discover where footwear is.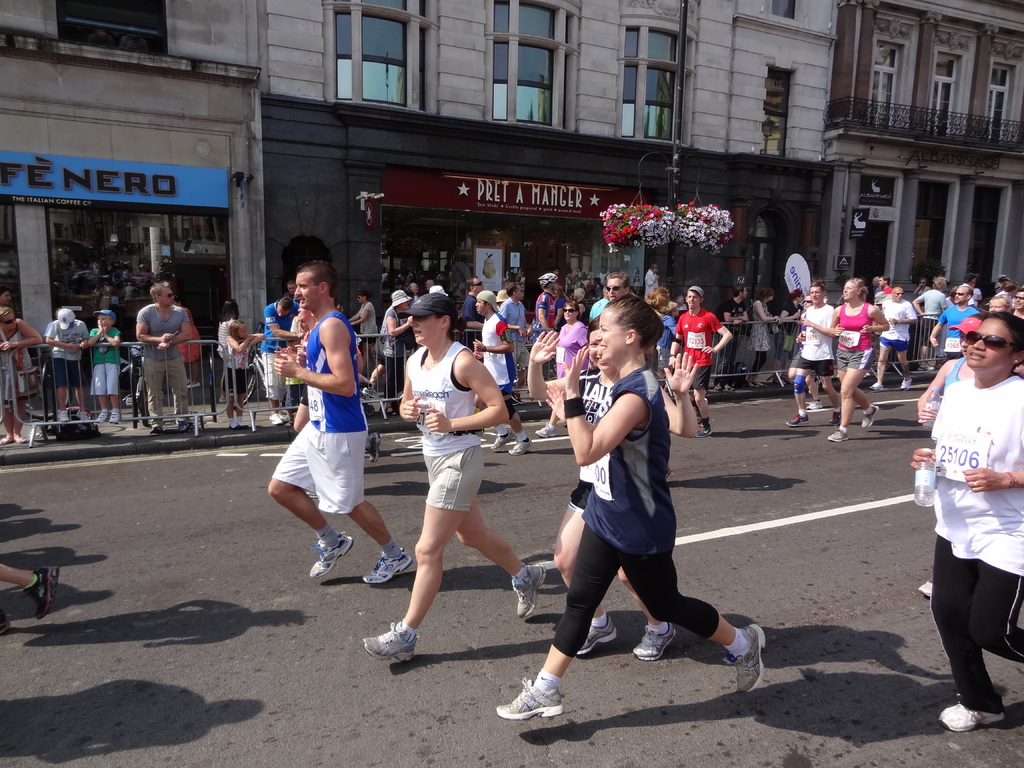
Discovered at box=[829, 409, 840, 426].
